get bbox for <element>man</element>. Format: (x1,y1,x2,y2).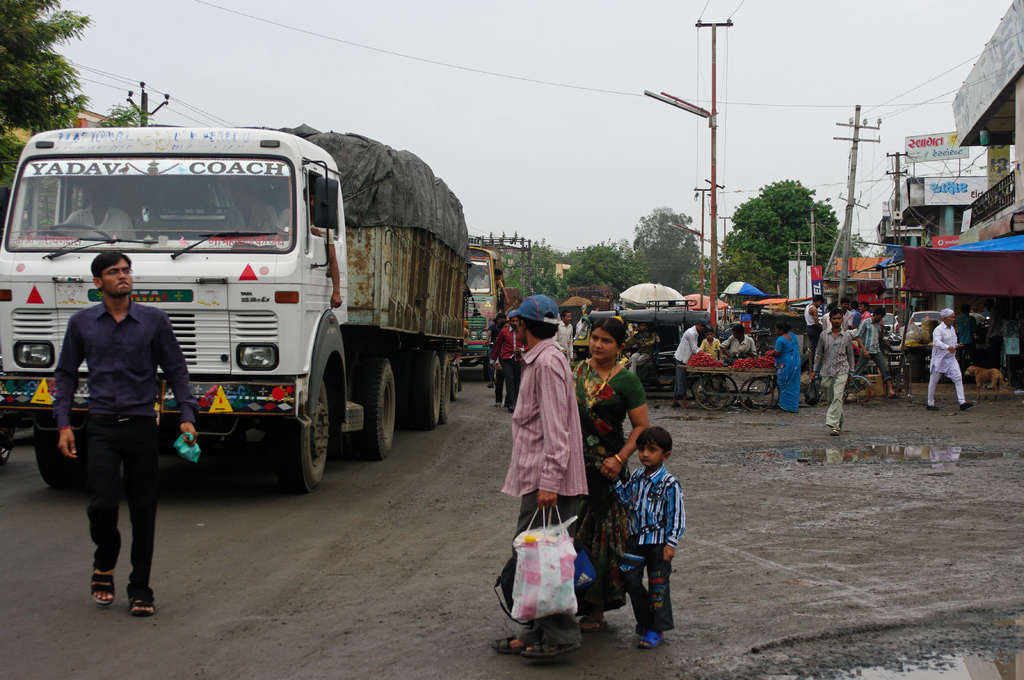
(47,214,187,605).
